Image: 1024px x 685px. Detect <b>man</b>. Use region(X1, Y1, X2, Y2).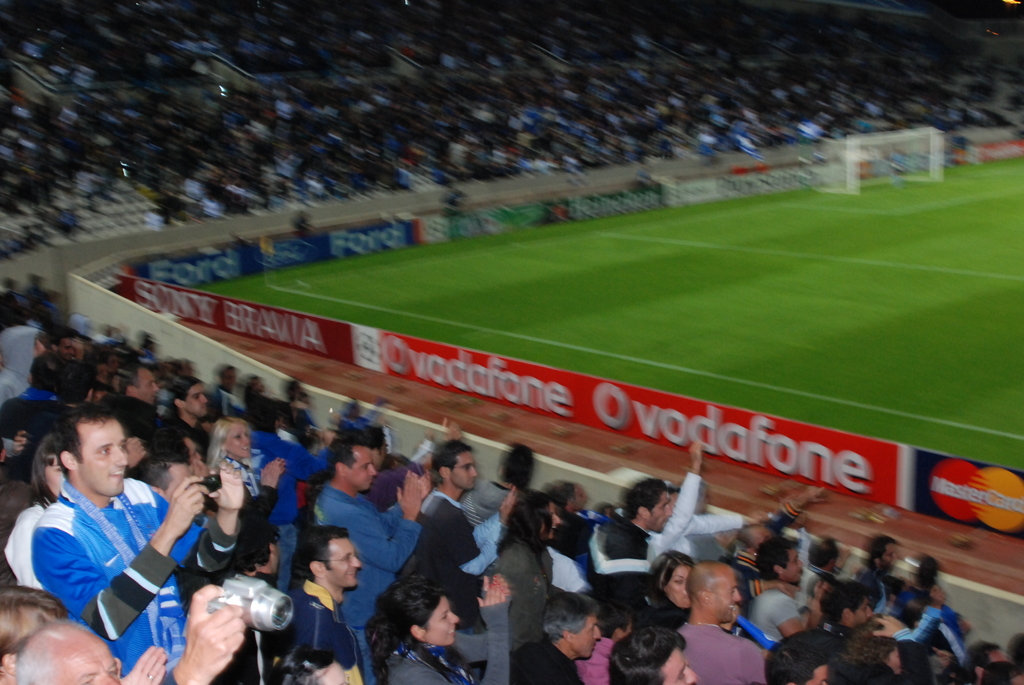
region(671, 555, 771, 684).
